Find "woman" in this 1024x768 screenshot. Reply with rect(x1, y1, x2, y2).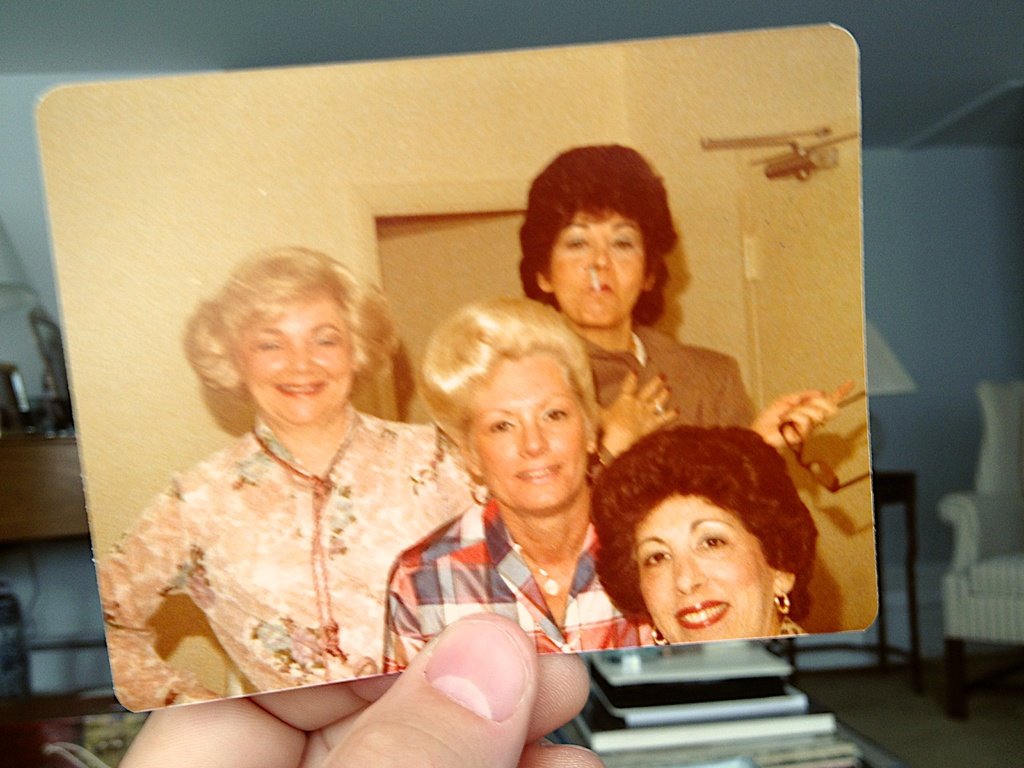
rect(383, 294, 649, 673).
